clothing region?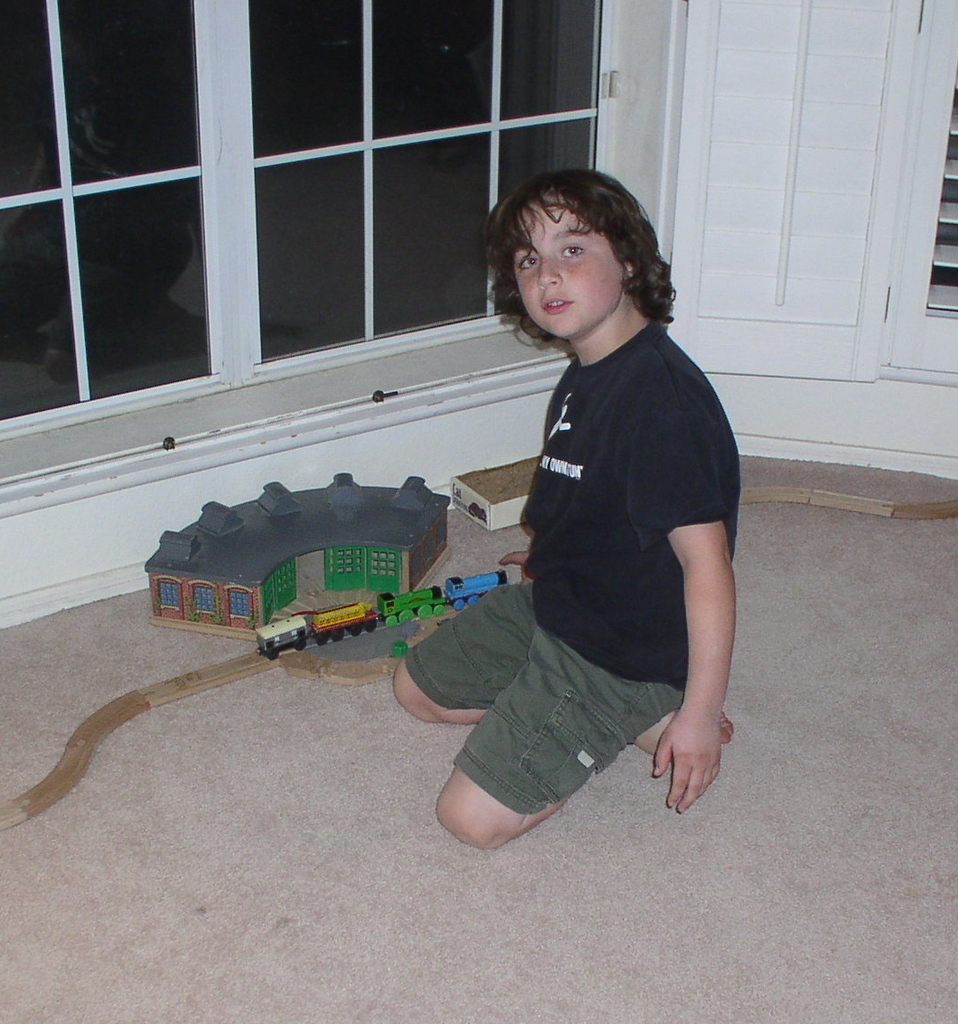
l=392, t=305, r=738, b=818
